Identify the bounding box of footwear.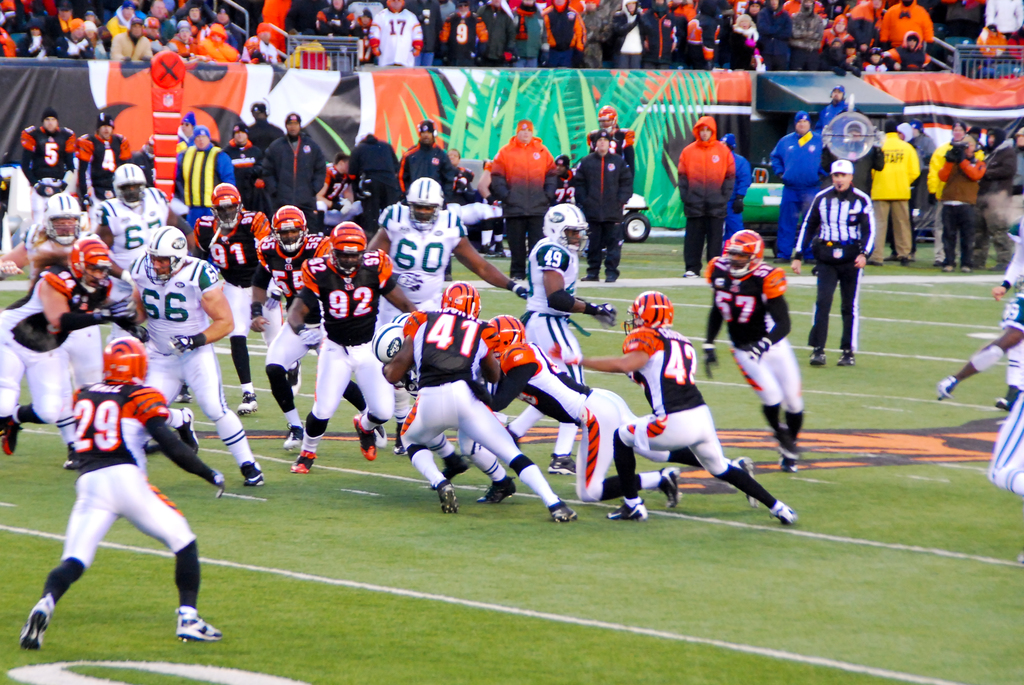
[x1=493, y1=240, x2=505, y2=258].
